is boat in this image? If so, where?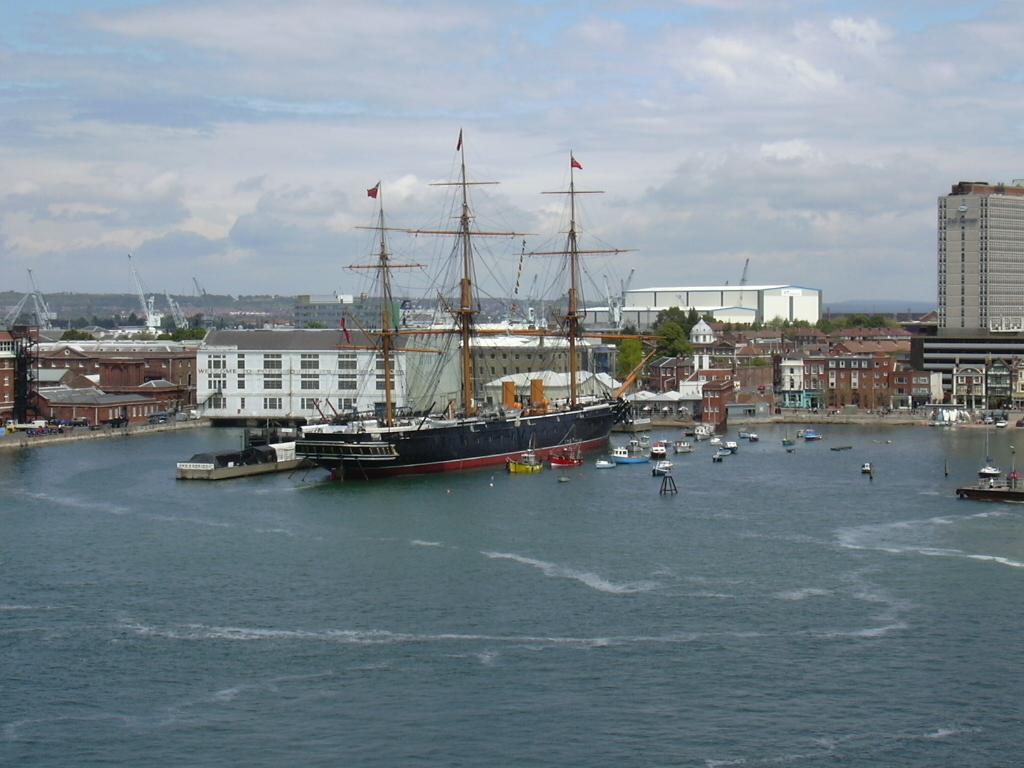
Yes, at rect(778, 432, 797, 448).
